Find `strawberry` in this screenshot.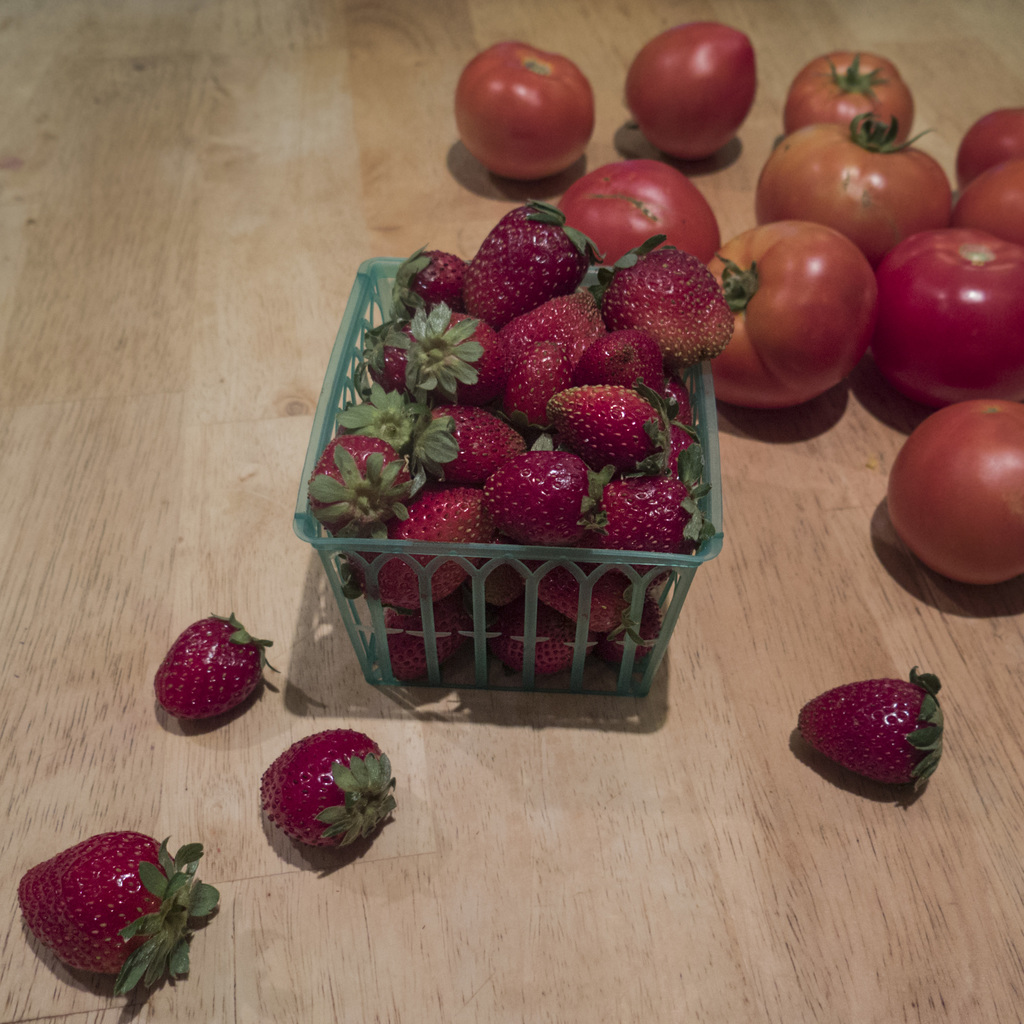
The bounding box for `strawberry` is (left=151, top=611, right=275, bottom=721).
